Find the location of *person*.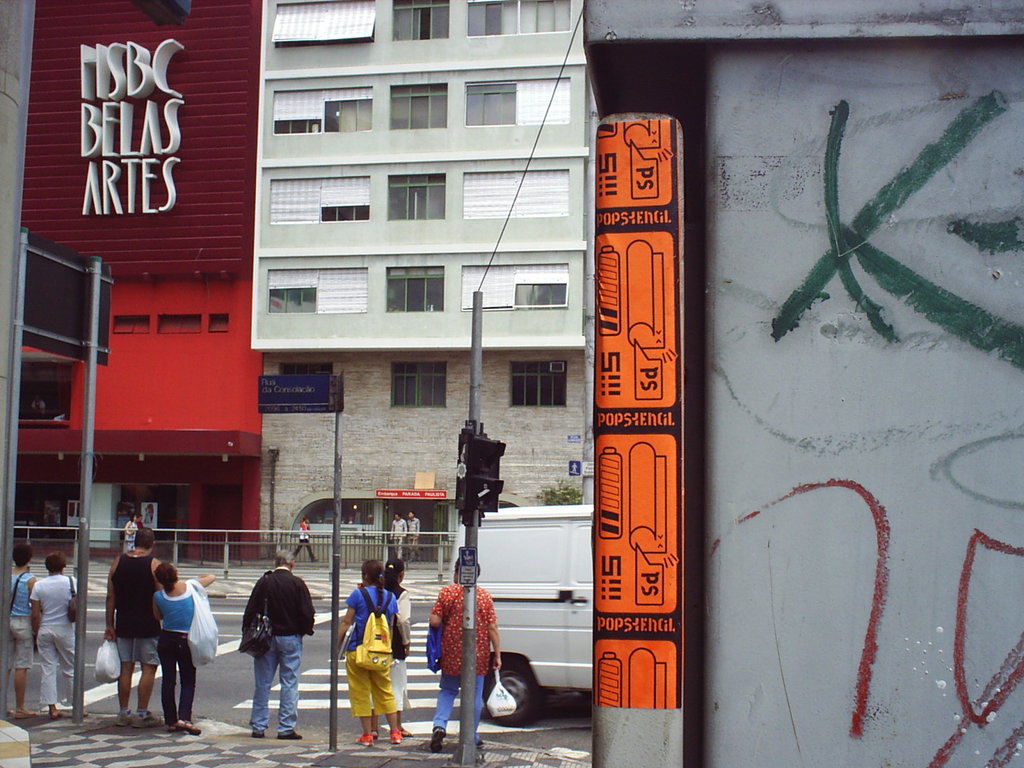
Location: bbox(241, 548, 315, 744).
